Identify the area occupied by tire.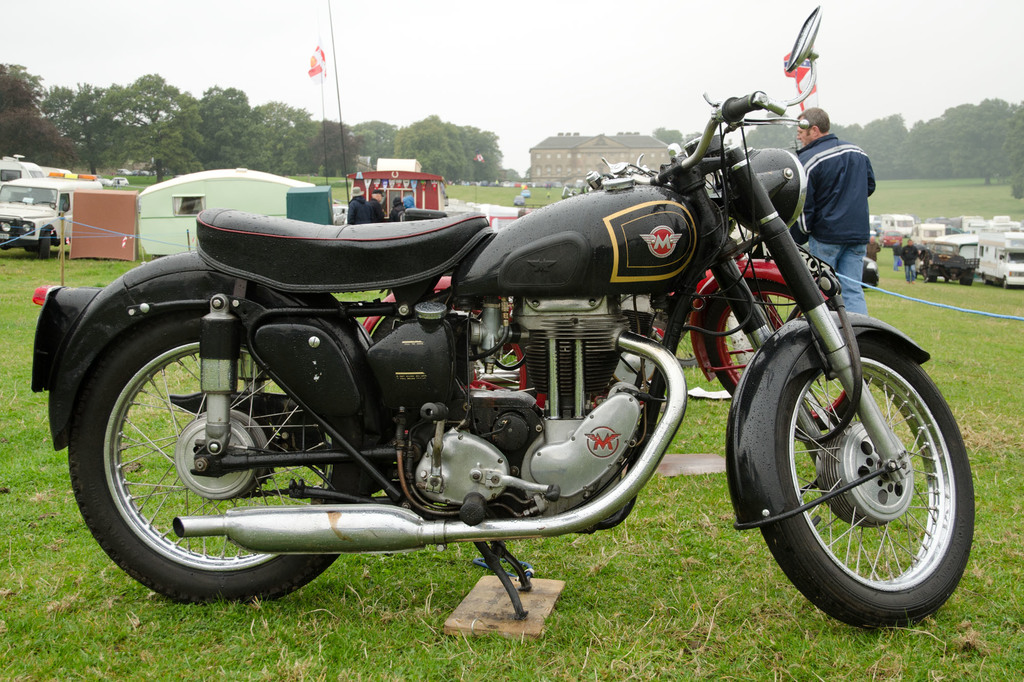
Area: {"left": 996, "top": 276, "right": 1007, "bottom": 289}.
